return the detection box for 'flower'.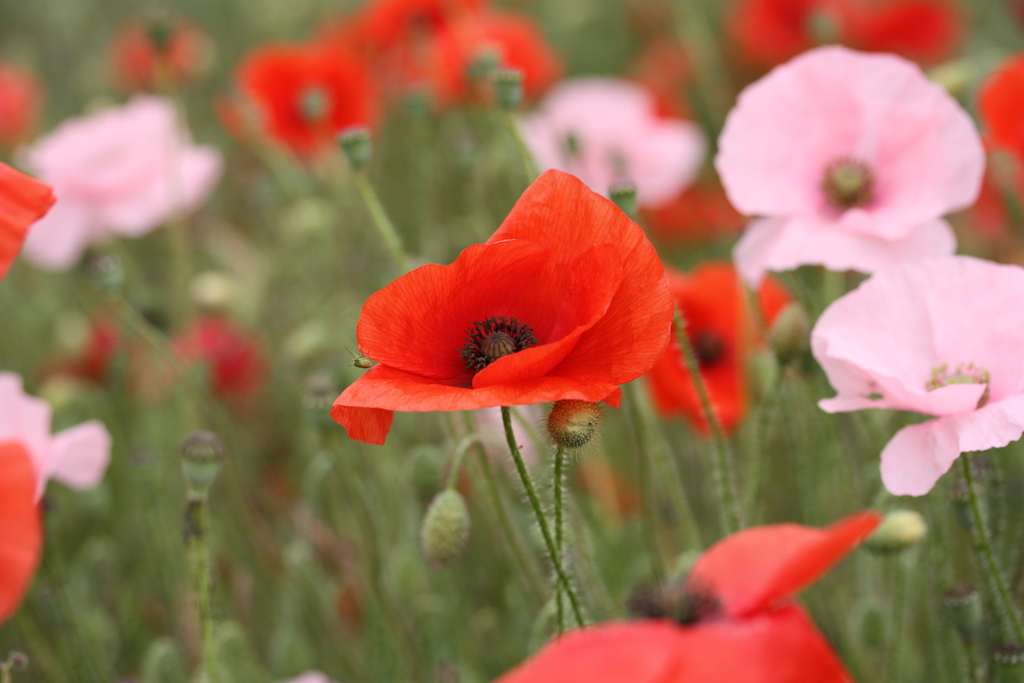
[811, 256, 1023, 488].
